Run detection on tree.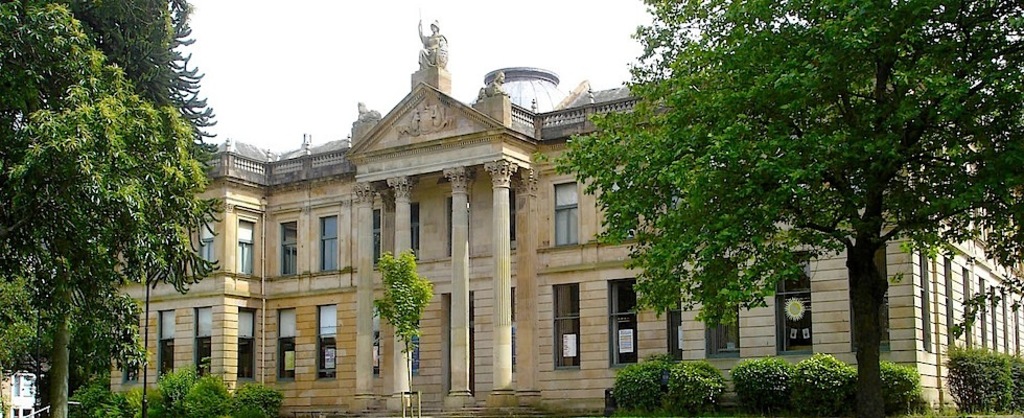
Result: {"x1": 68, "y1": 0, "x2": 220, "y2": 177}.
